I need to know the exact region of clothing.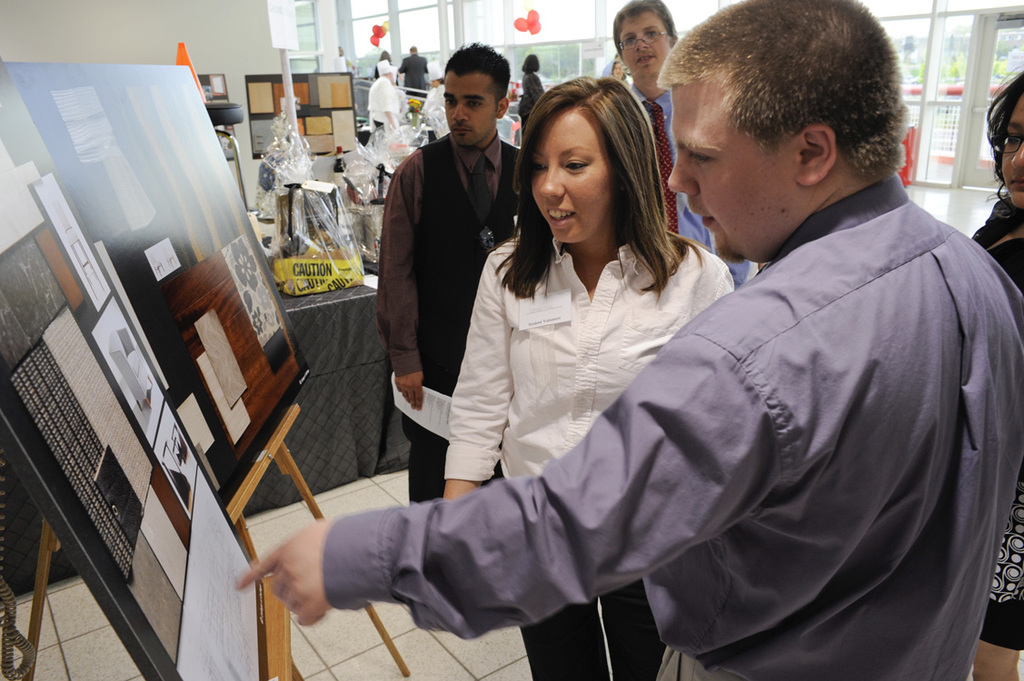
Region: pyautogui.locateOnScreen(388, 120, 541, 499).
